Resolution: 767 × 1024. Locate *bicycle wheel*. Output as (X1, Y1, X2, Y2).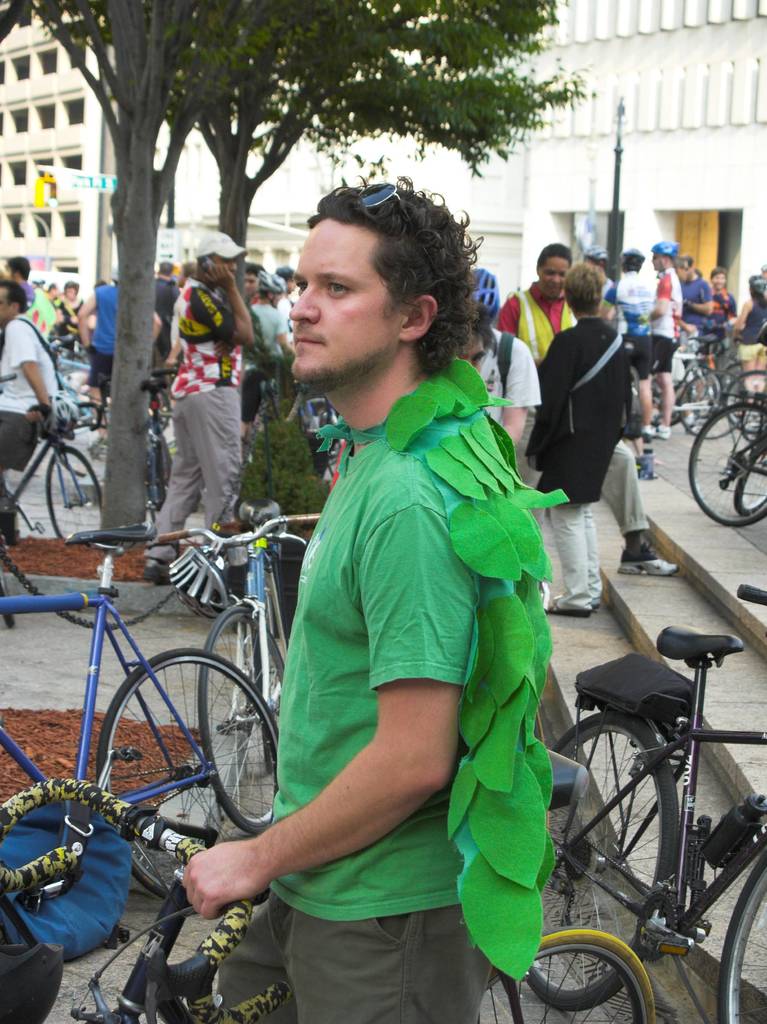
(47, 445, 104, 538).
